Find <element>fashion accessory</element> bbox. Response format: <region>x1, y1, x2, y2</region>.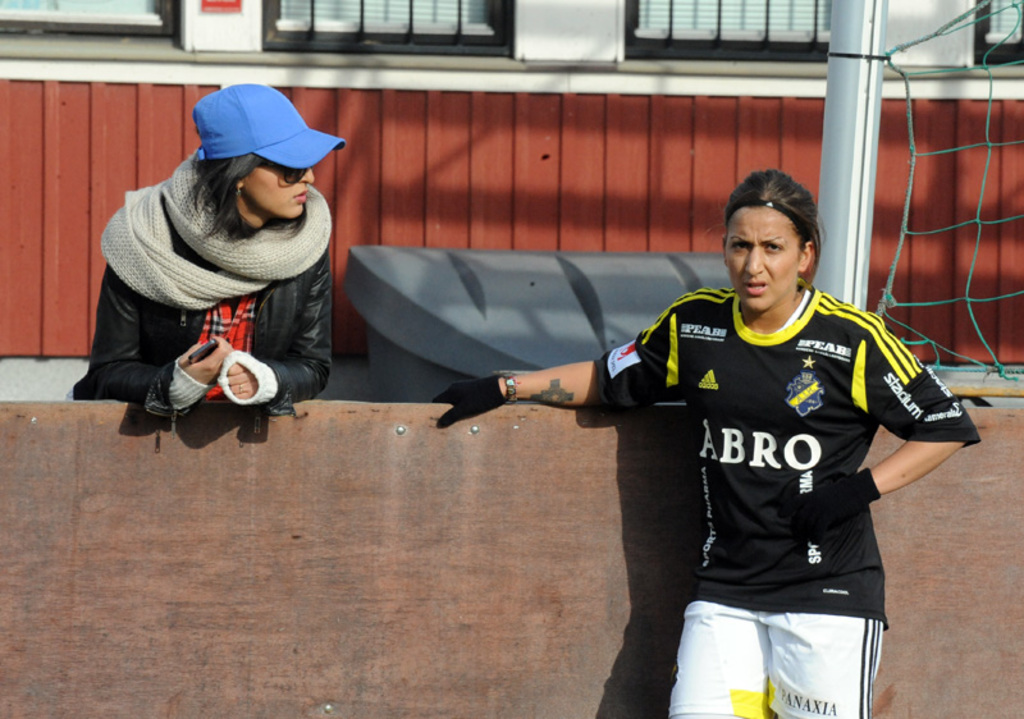
<region>494, 363, 517, 400</region>.
